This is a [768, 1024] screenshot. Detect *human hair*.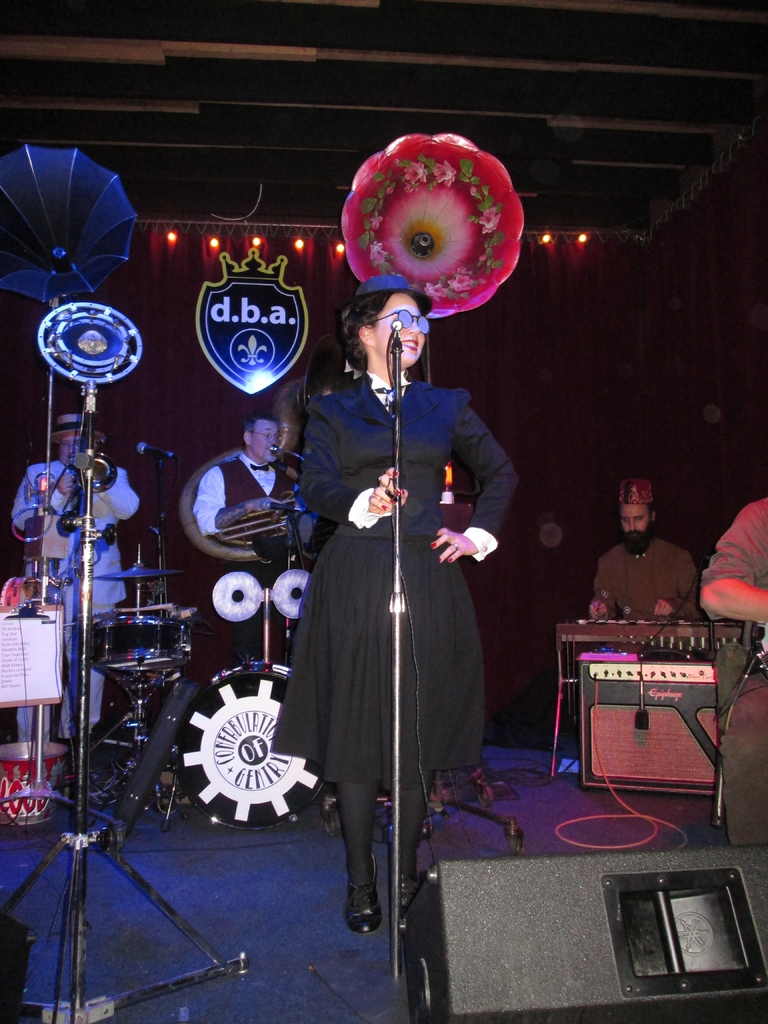
bbox(243, 414, 280, 440).
